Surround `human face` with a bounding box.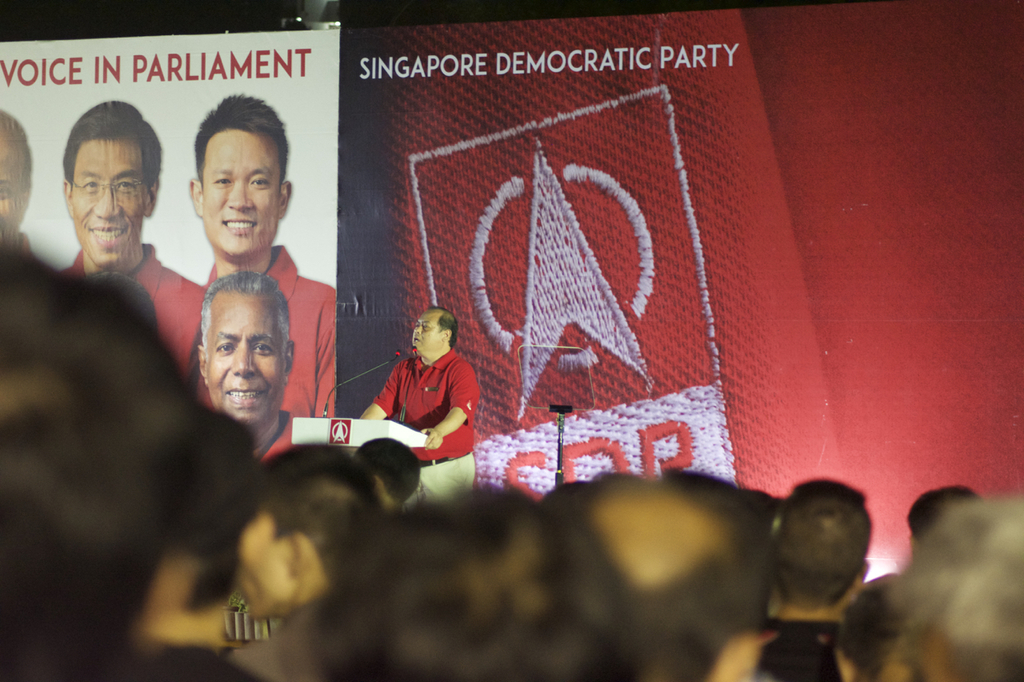
(x1=200, y1=126, x2=278, y2=256).
